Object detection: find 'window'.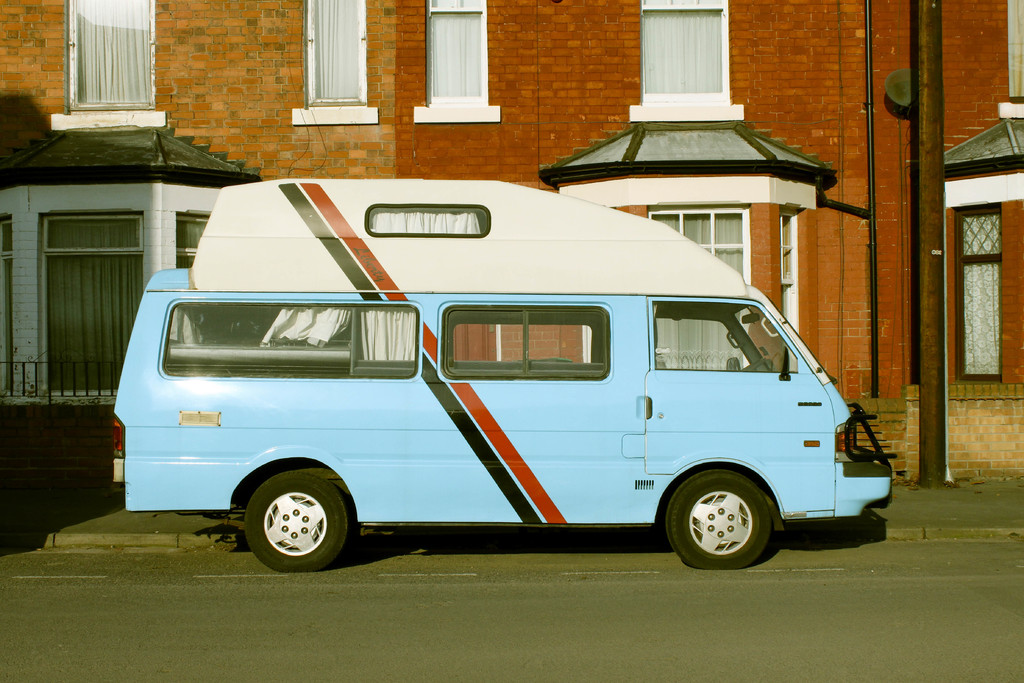
left=420, top=0, right=494, bottom=109.
